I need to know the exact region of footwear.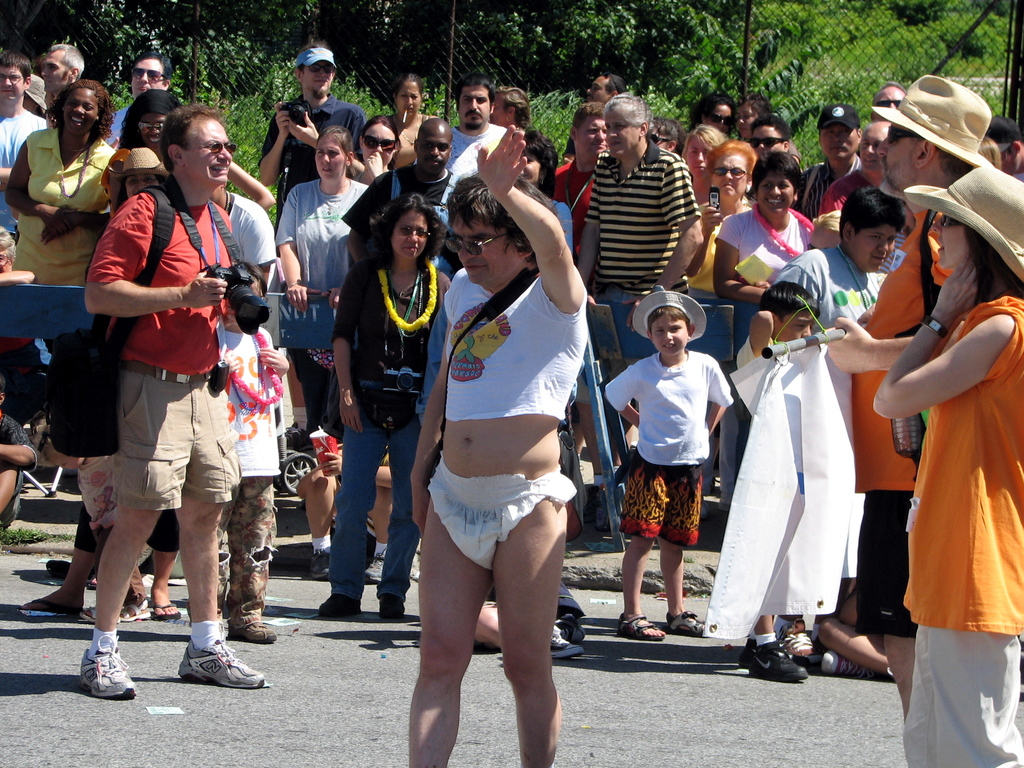
Region: l=310, t=547, r=330, b=579.
